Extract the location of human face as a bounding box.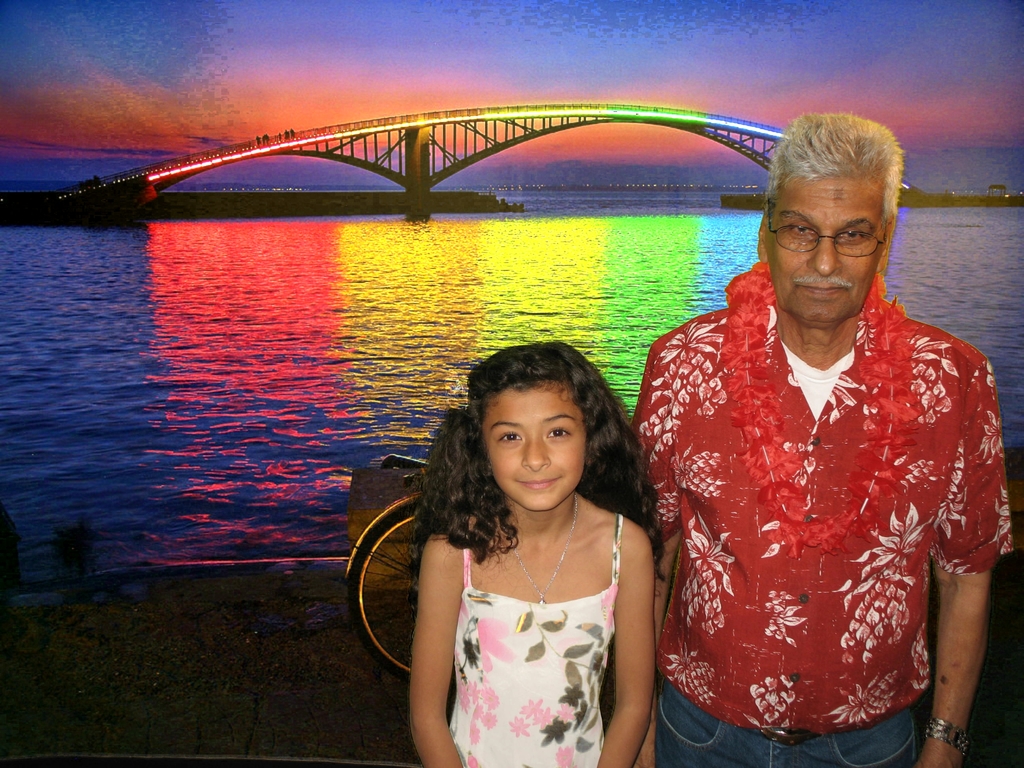
bbox=[483, 376, 583, 509].
